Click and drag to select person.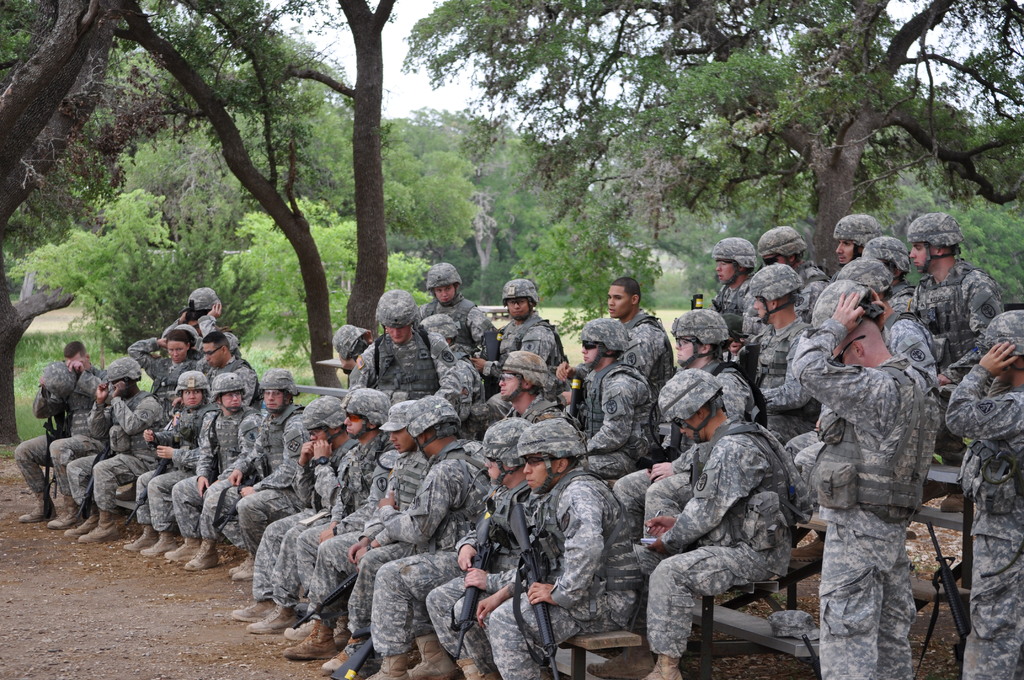
Selection: (x1=637, y1=375, x2=798, y2=679).
